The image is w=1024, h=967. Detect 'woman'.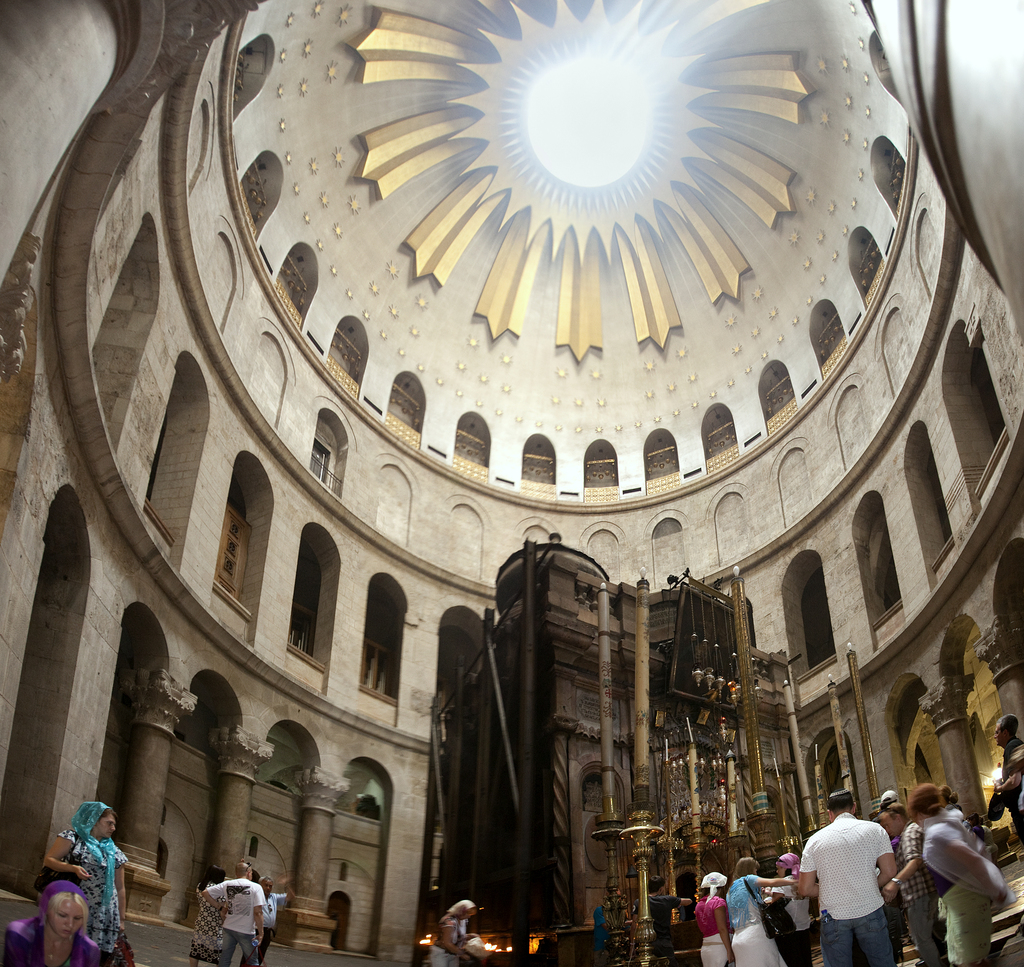
Detection: [429, 897, 480, 966].
